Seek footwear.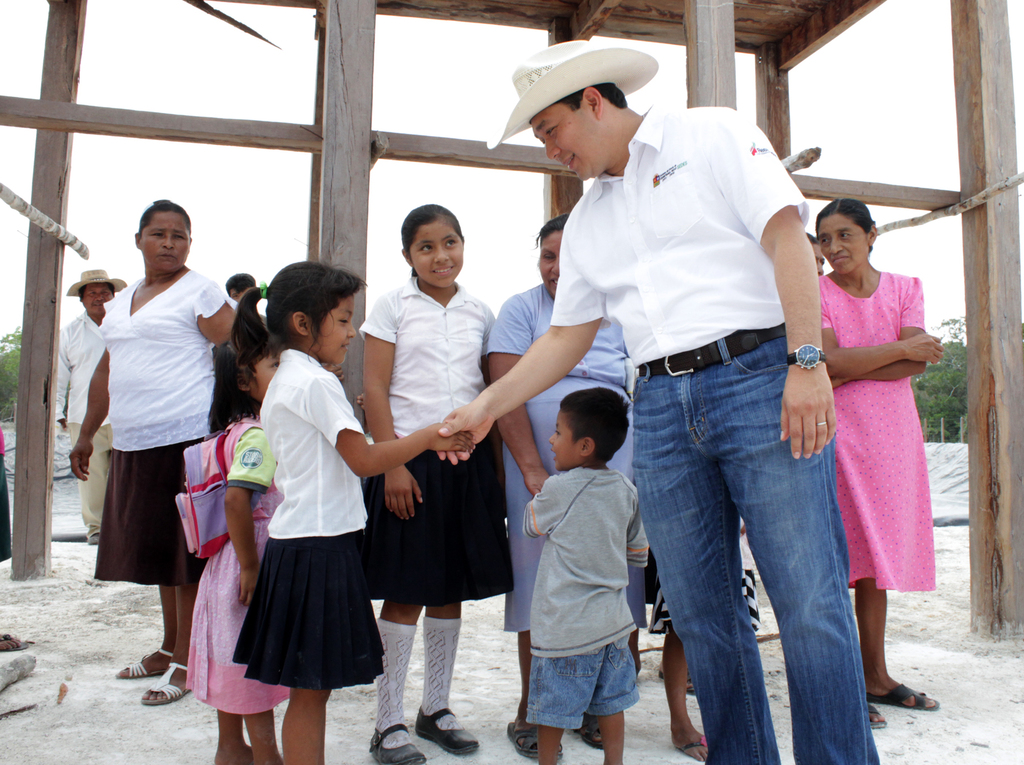
[88, 529, 99, 546].
